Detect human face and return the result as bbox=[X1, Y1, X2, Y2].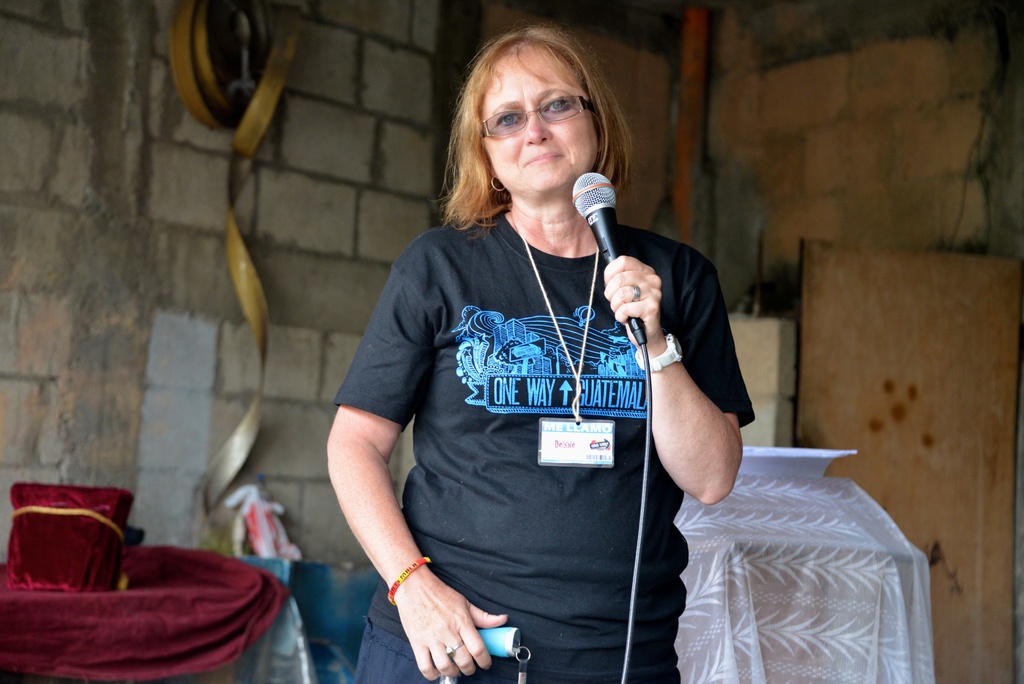
bbox=[490, 53, 599, 195].
